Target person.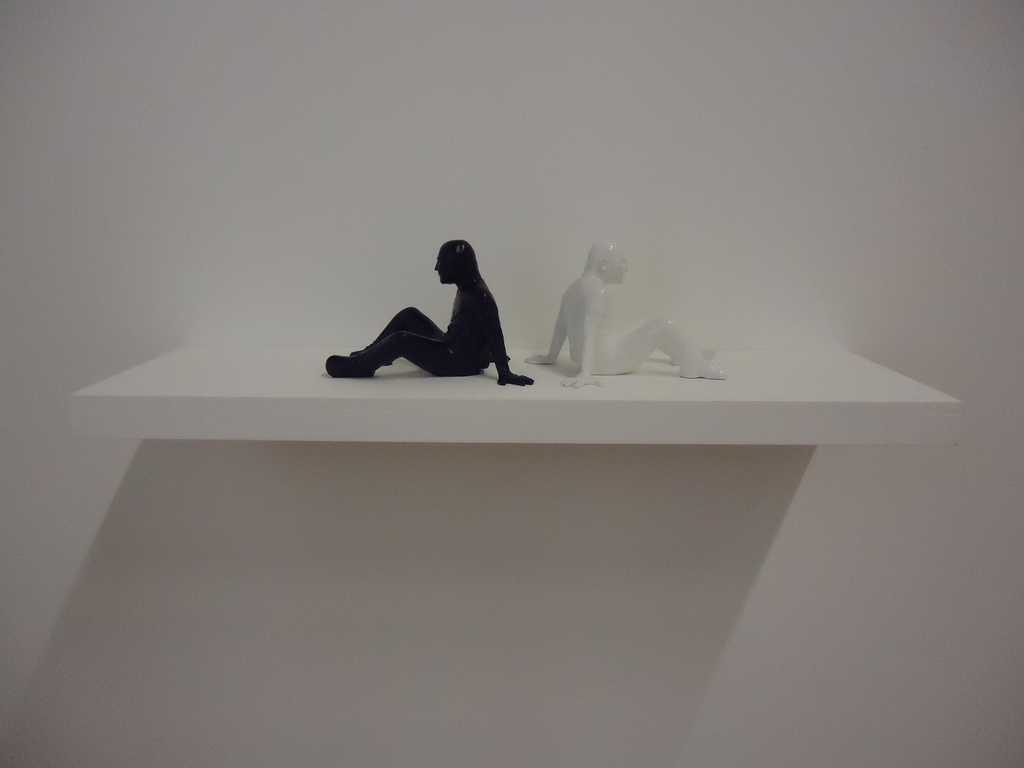
Target region: 525,239,720,391.
